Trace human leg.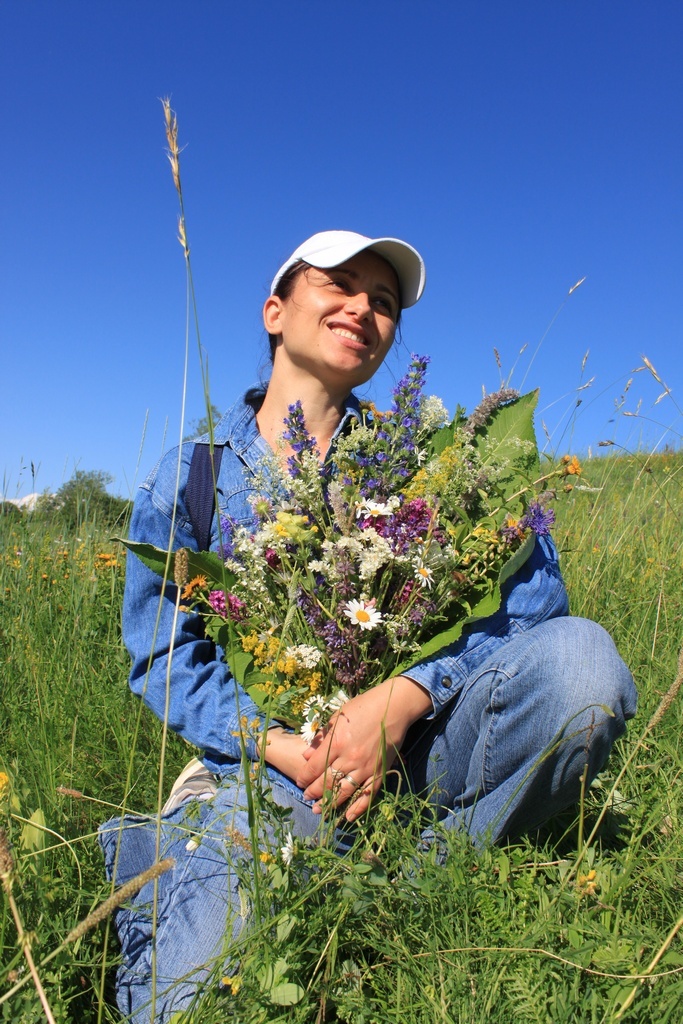
Traced to 396/615/639/869.
